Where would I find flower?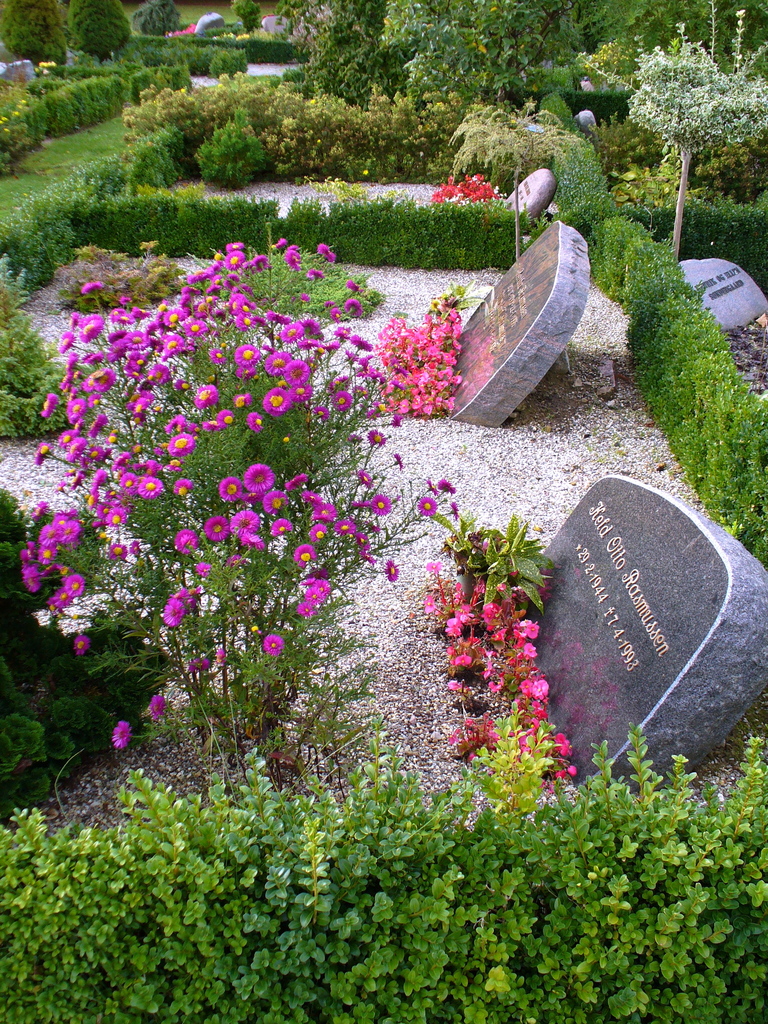
At (50, 572, 81, 614).
